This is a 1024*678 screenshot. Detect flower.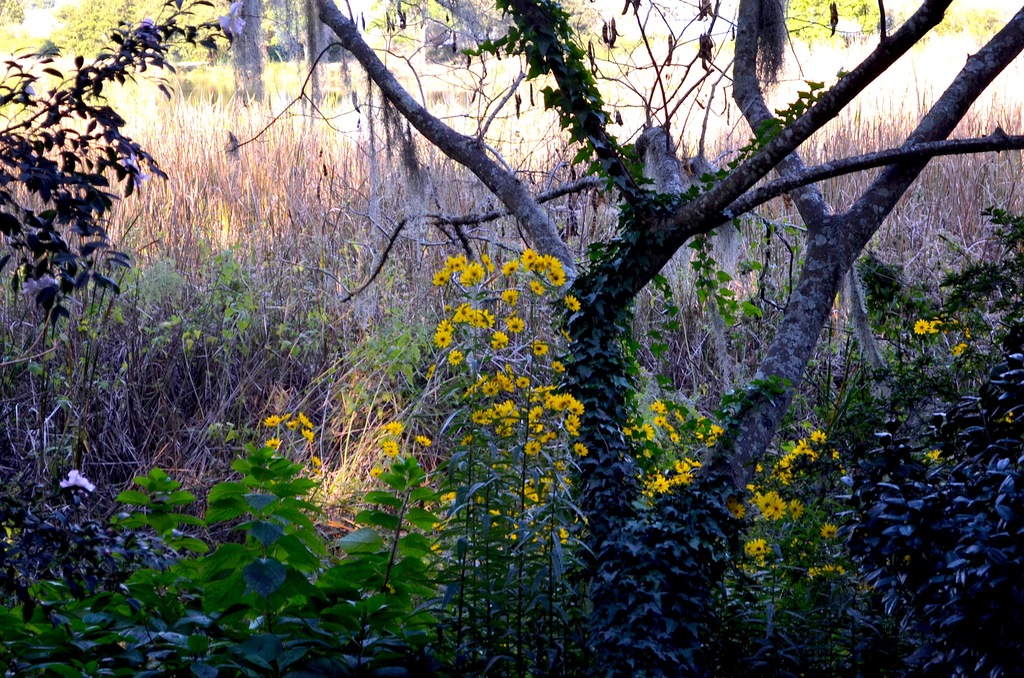
<region>821, 522, 840, 541</region>.
